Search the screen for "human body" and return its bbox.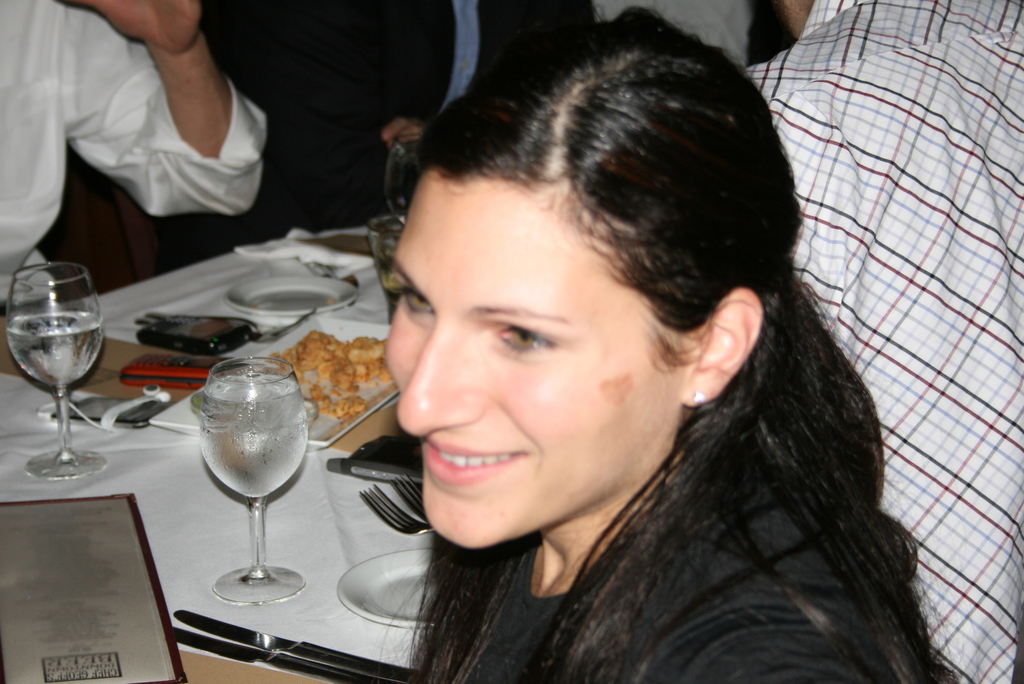
Found: x1=376 y1=18 x2=968 y2=683.
